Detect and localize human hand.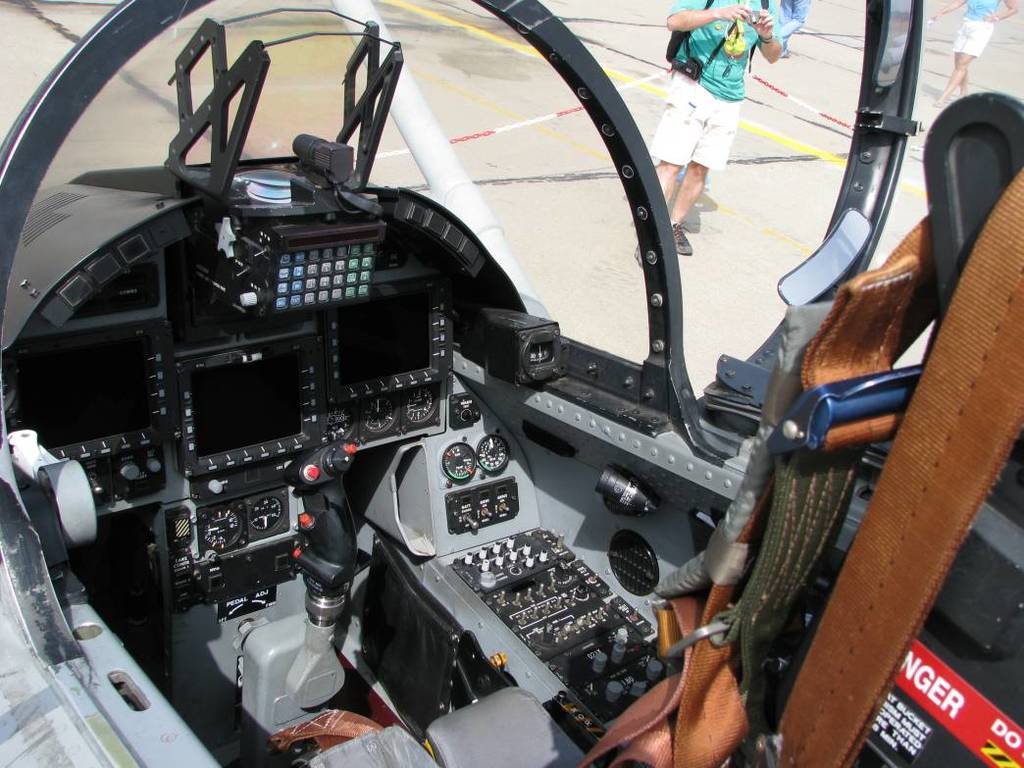
Localized at (978, 11, 997, 22).
